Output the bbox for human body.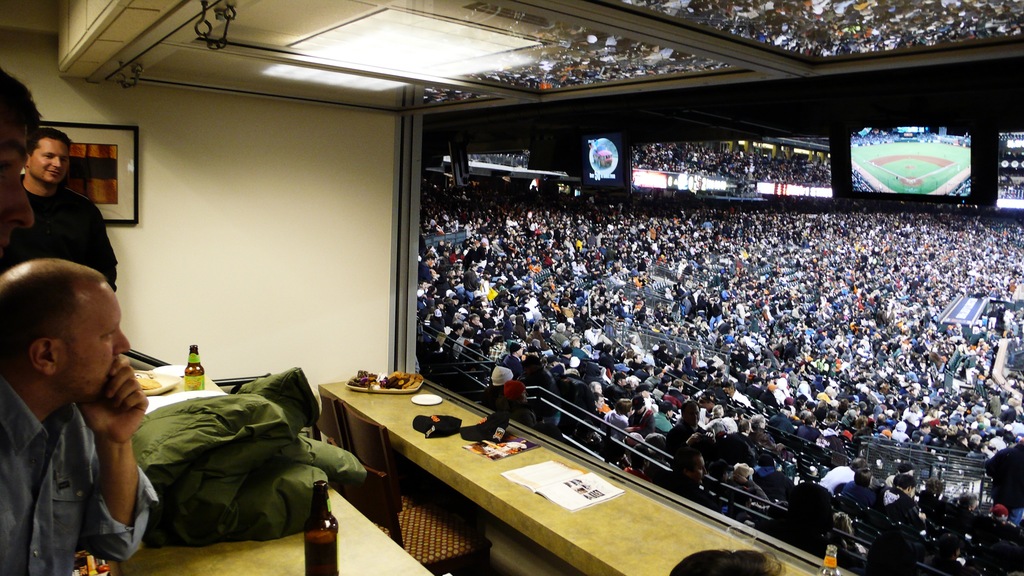
<bbox>535, 211, 555, 220</bbox>.
